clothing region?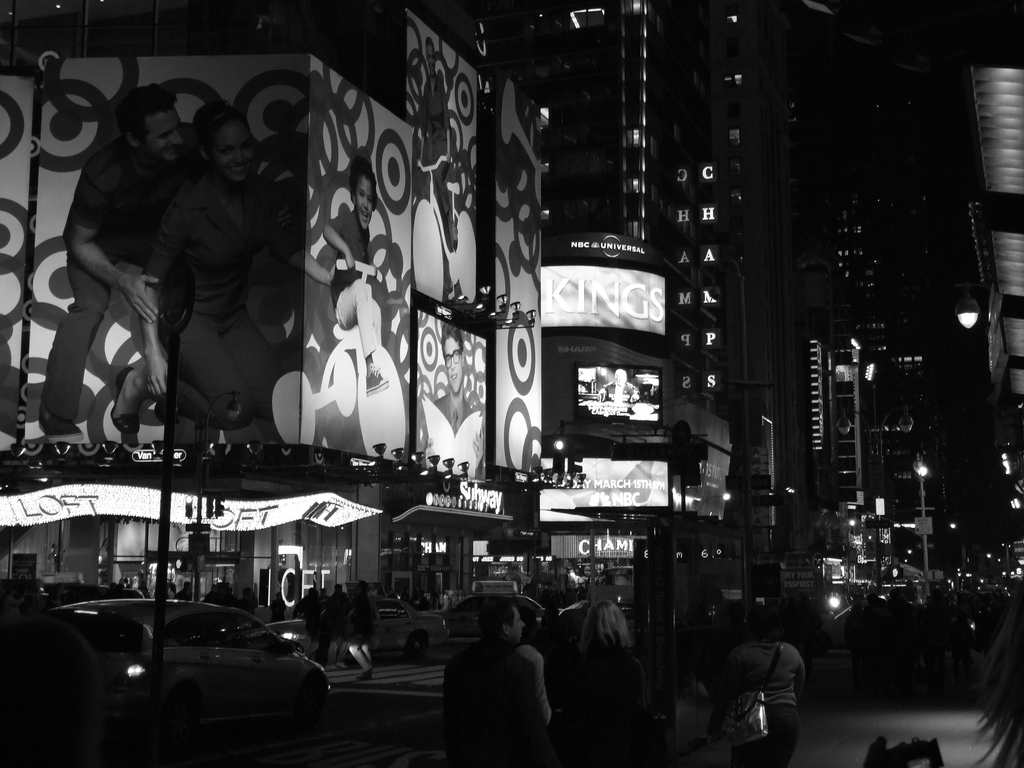
<box>563,647,656,767</box>
